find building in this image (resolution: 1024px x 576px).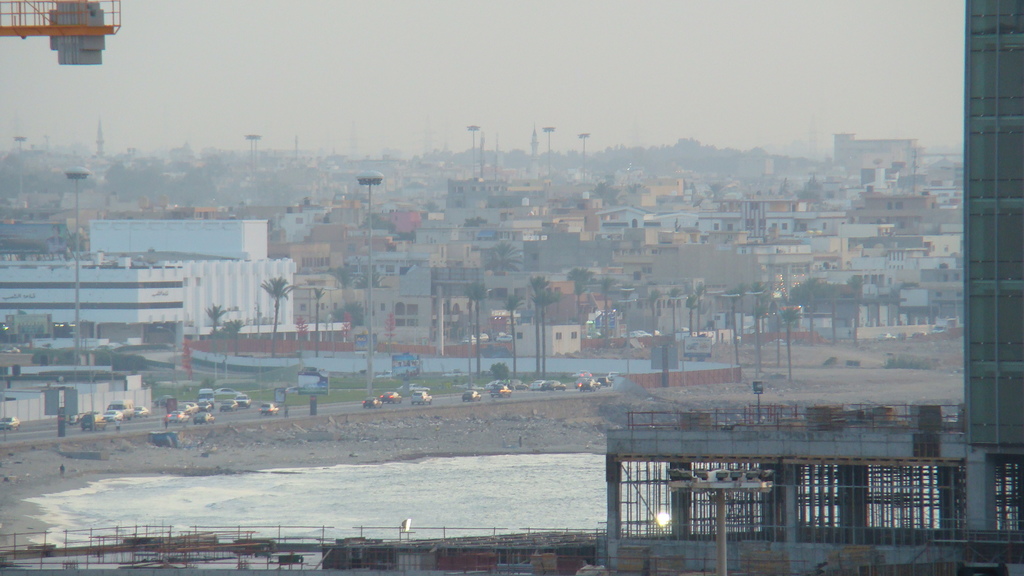
BBox(0, 369, 150, 422).
